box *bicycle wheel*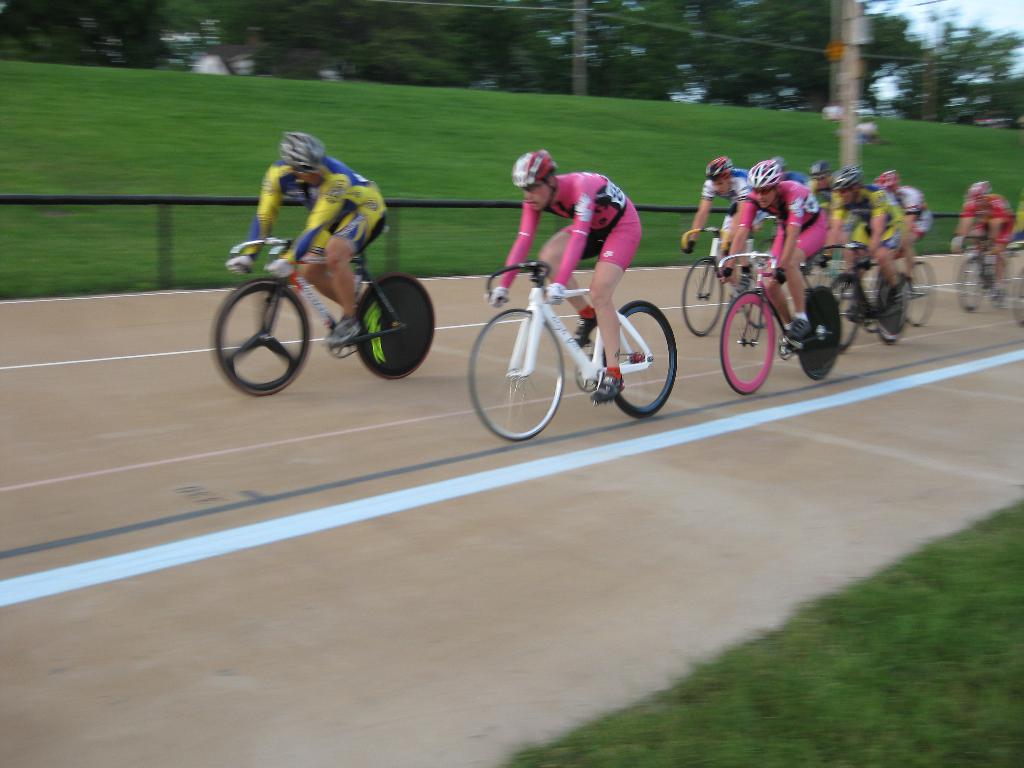
<box>955,259,987,316</box>
